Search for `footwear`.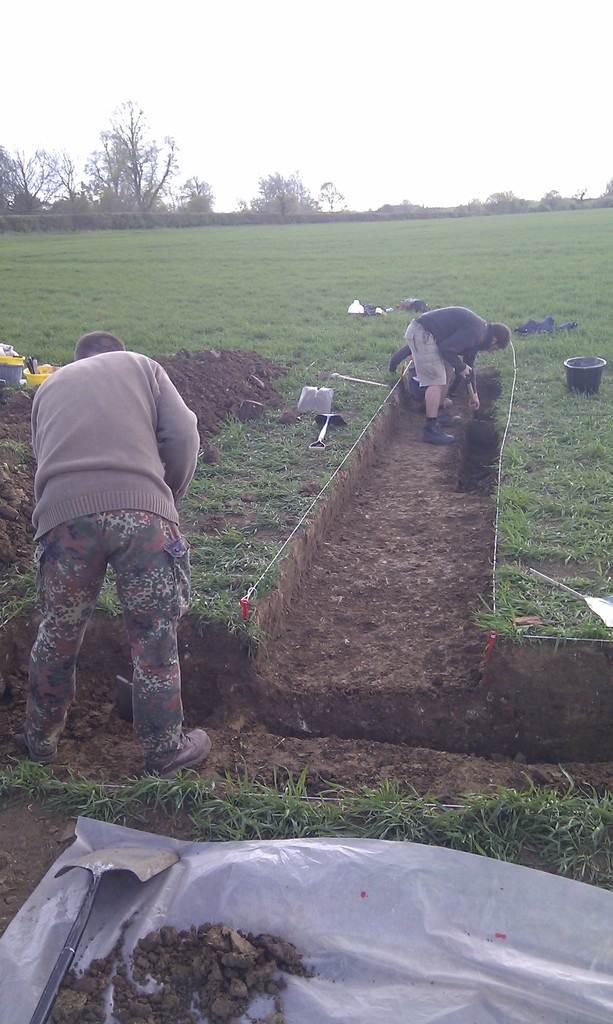
Found at 441, 408, 460, 427.
